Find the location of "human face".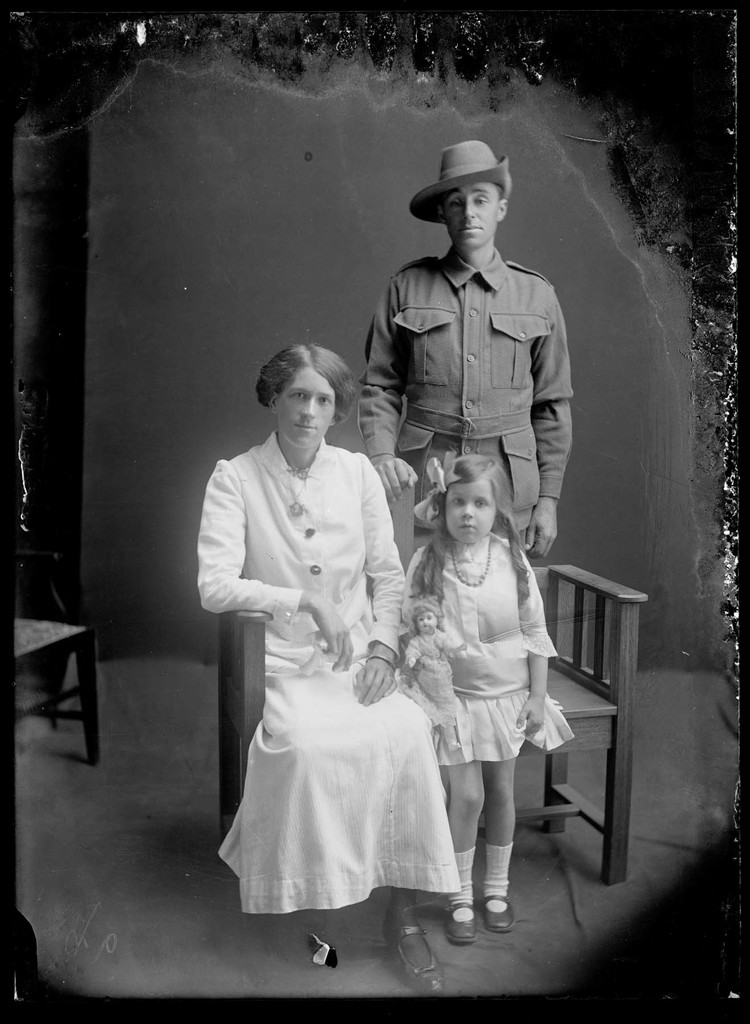
Location: <region>443, 180, 499, 249</region>.
